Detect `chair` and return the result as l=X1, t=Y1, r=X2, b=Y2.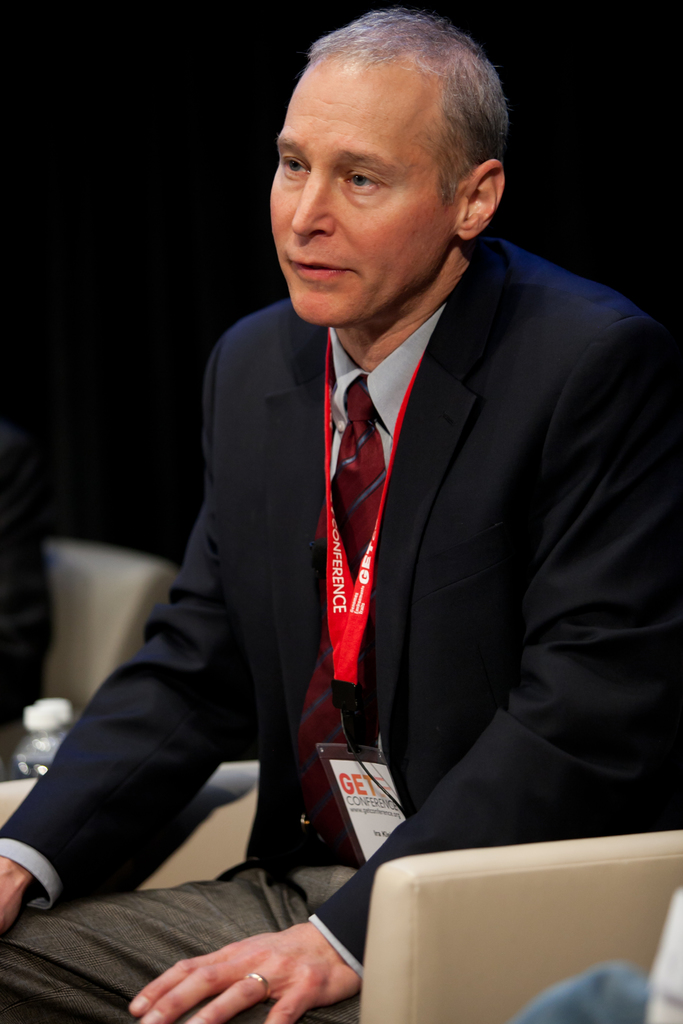
l=0, t=758, r=682, b=1023.
